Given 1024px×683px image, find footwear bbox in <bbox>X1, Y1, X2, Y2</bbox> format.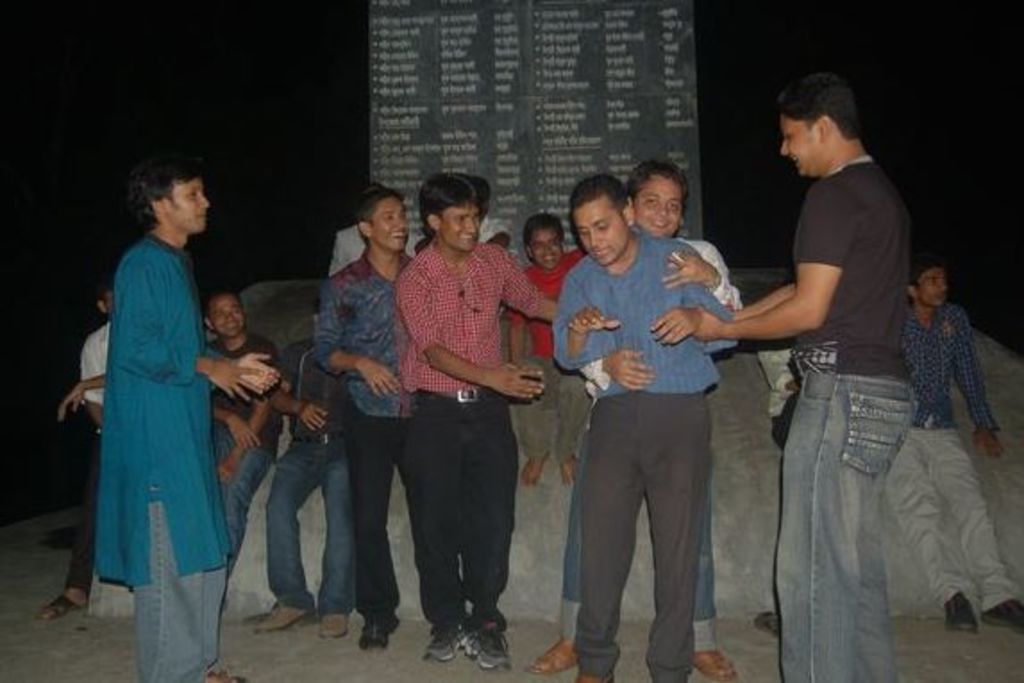
<bbox>357, 620, 393, 651</bbox>.
